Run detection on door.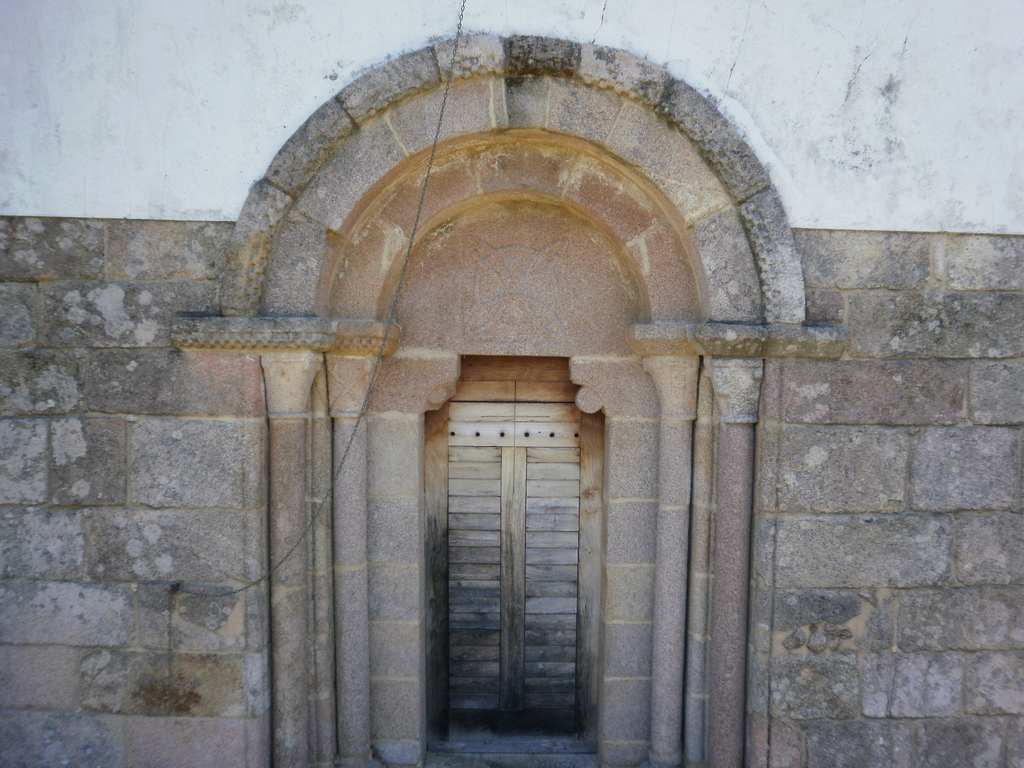
Result: bbox(436, 393, 584, 736).
